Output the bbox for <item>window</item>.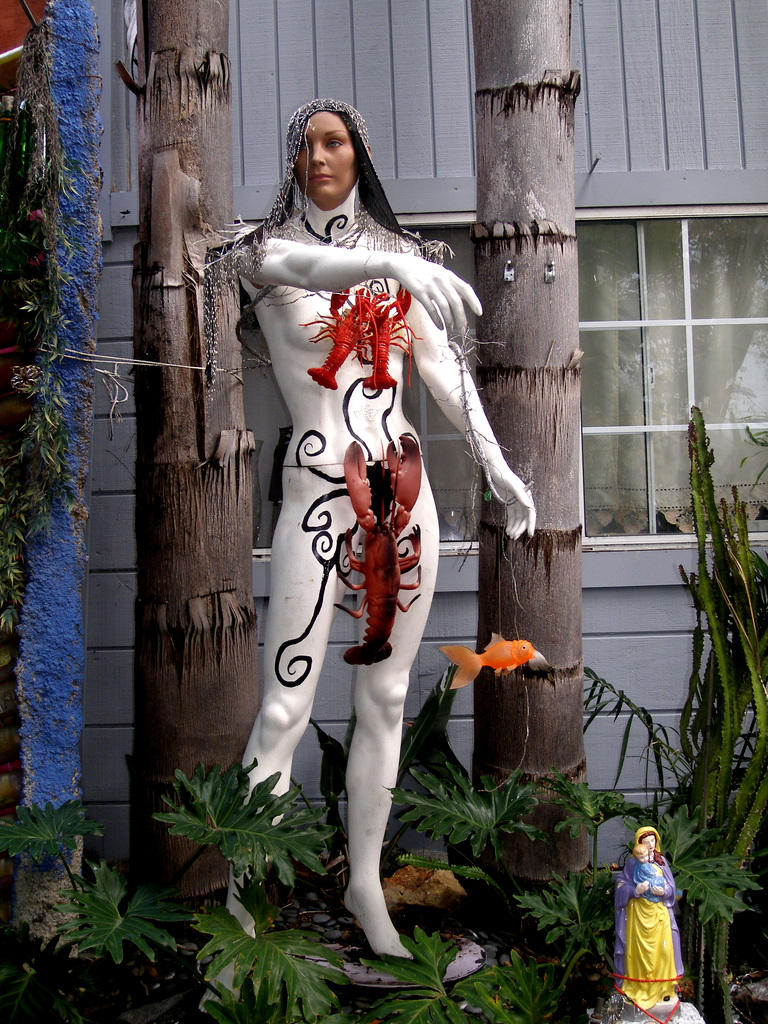
box=[230, 203, 767, 596].
